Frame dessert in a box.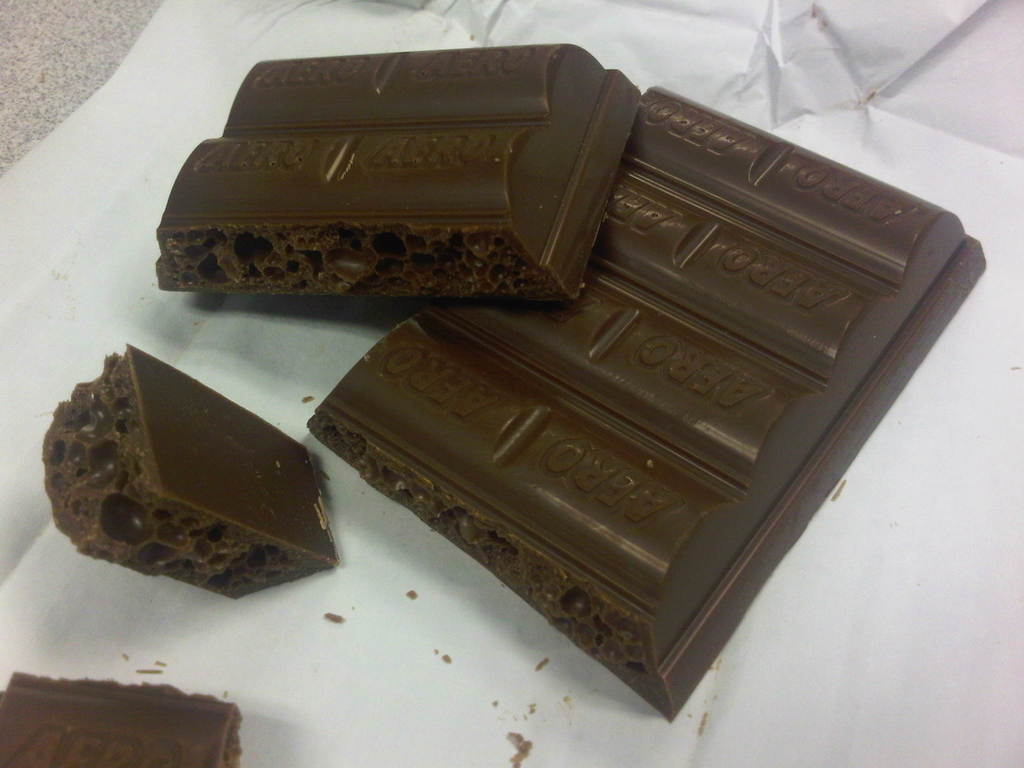
bbox(255, 178, 977, 727).
